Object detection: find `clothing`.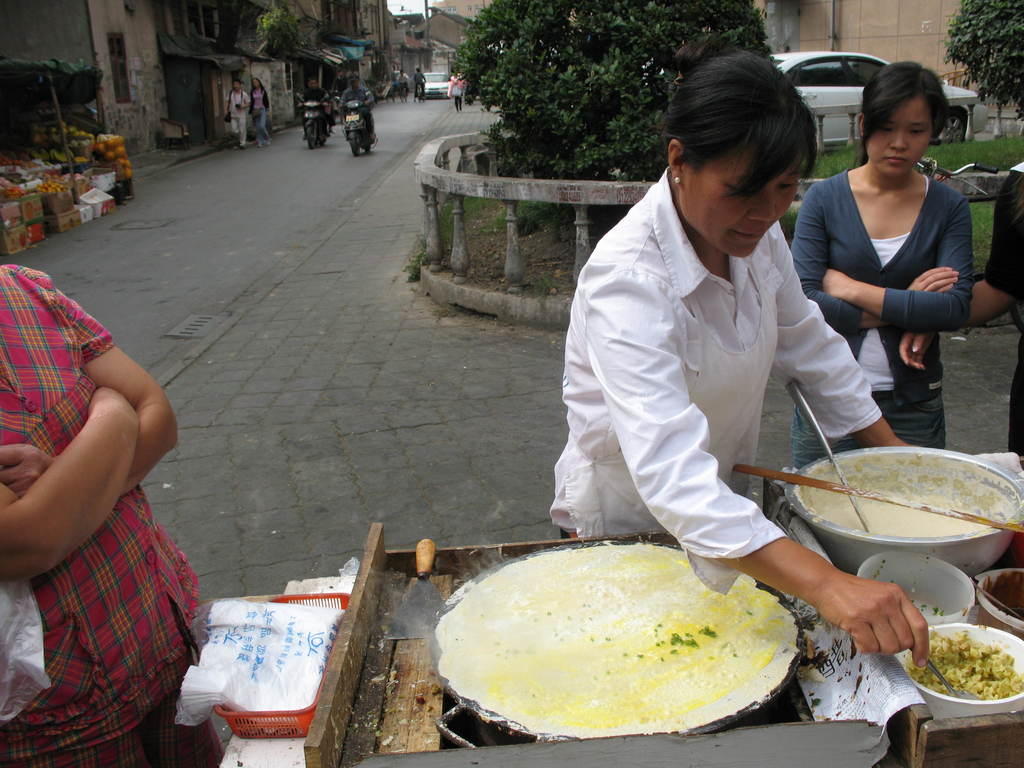
<region>989, 161, 1023, 490</region>.
